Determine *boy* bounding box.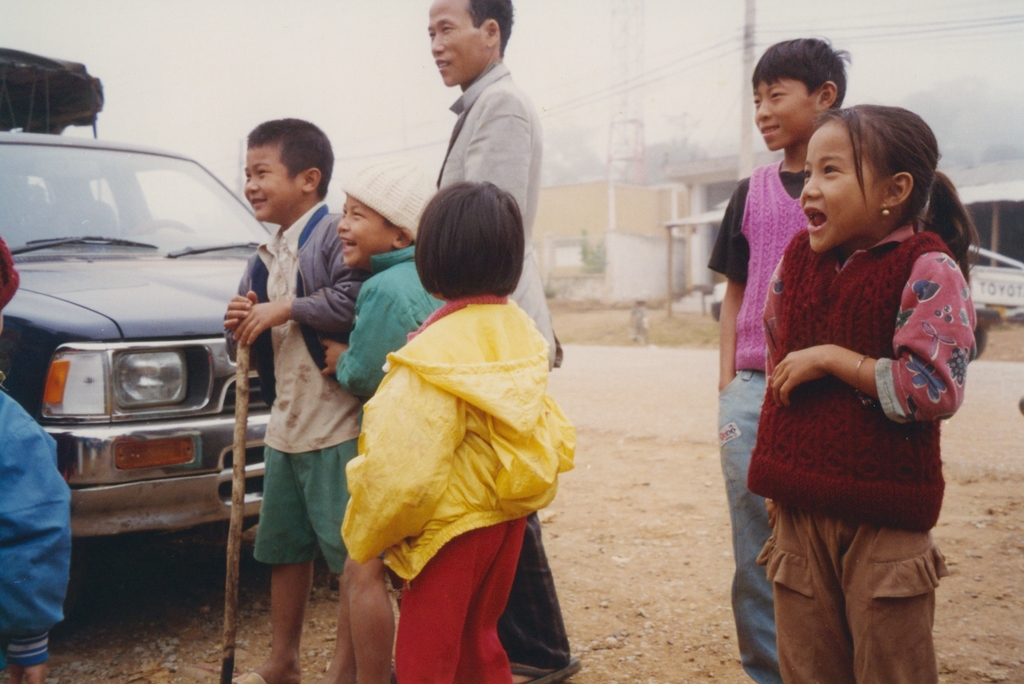
Determined: 317 168 450 683.
